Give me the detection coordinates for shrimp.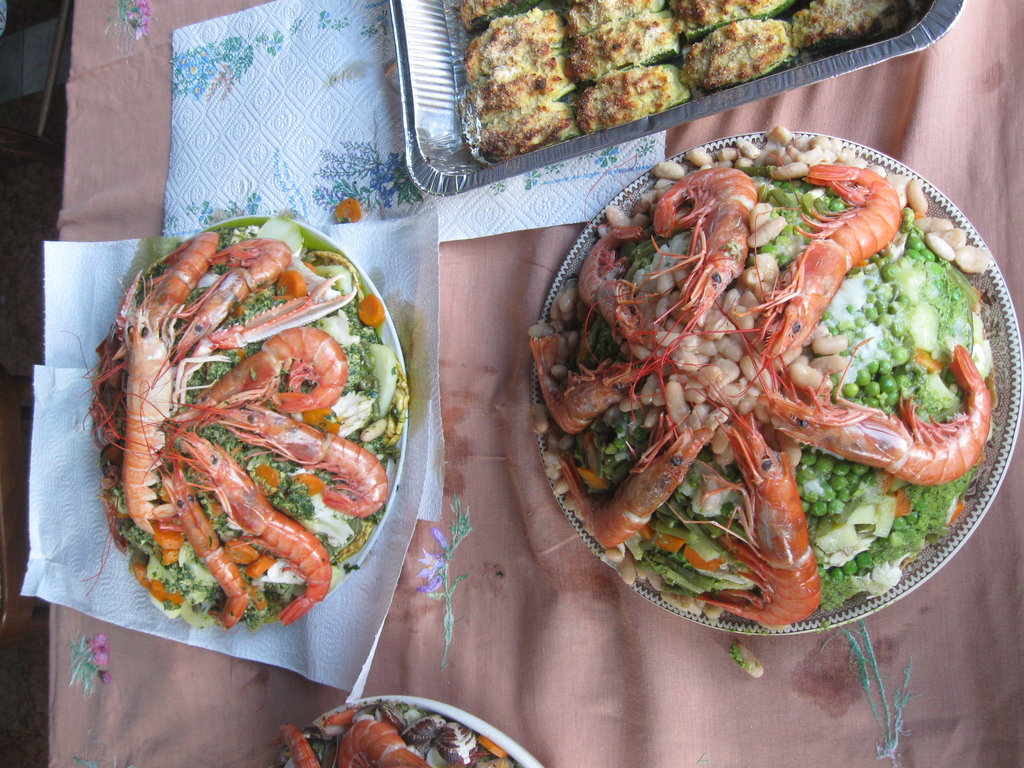
(740,154,900,352).
